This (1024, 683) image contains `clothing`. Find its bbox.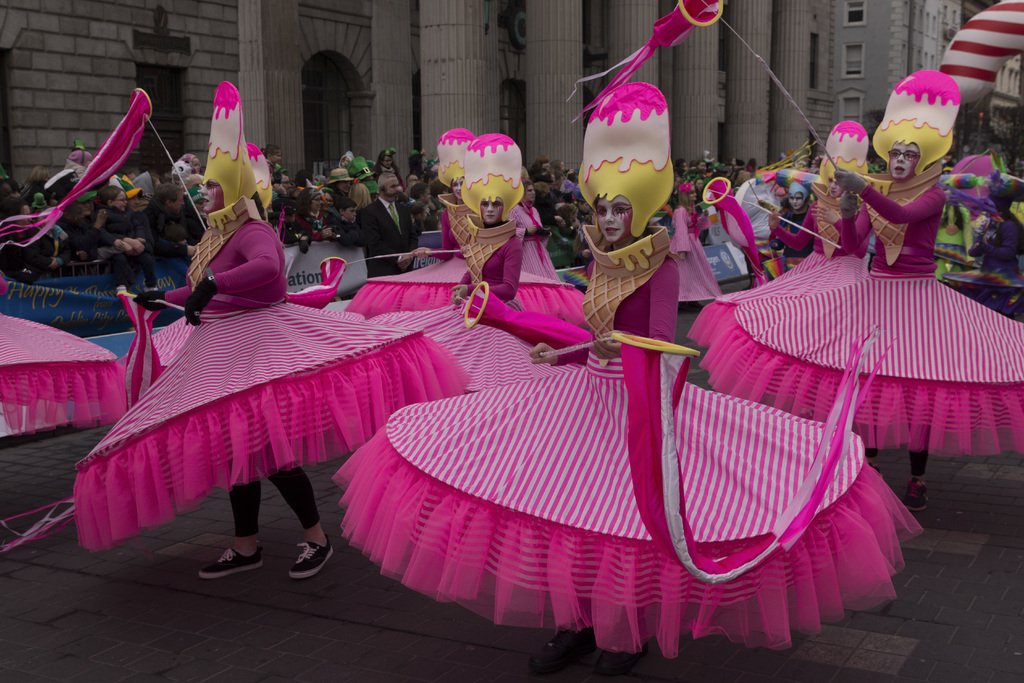
(left=348, top=196, right=592, bottom=324).
